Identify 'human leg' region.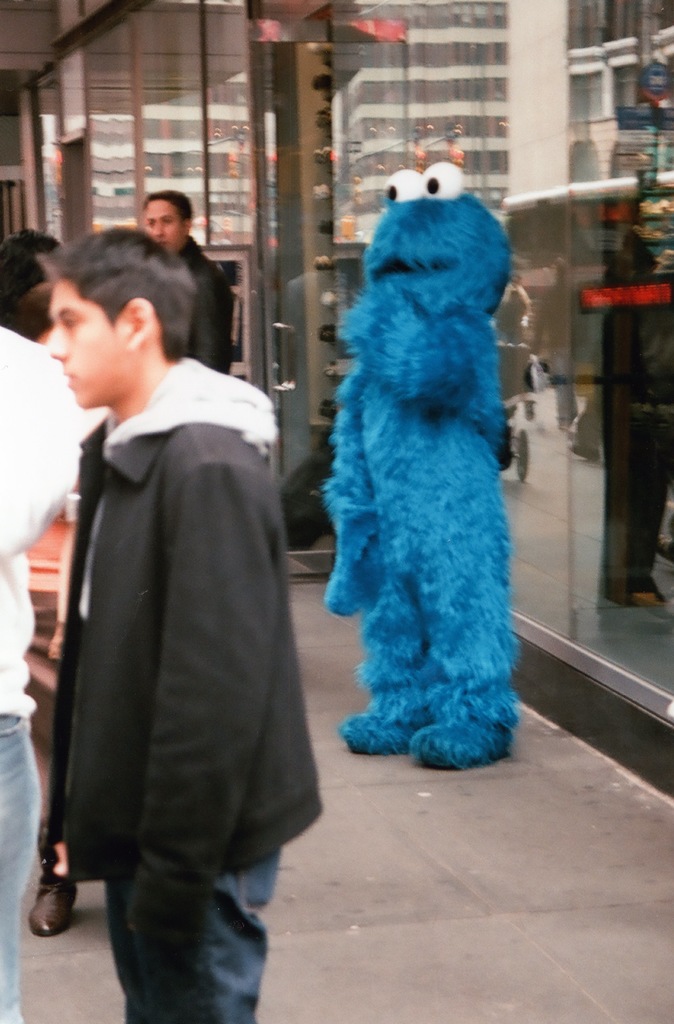
Region: {"x1": 0, "y1": 693, "x2": 20, "y2": 1022}.
